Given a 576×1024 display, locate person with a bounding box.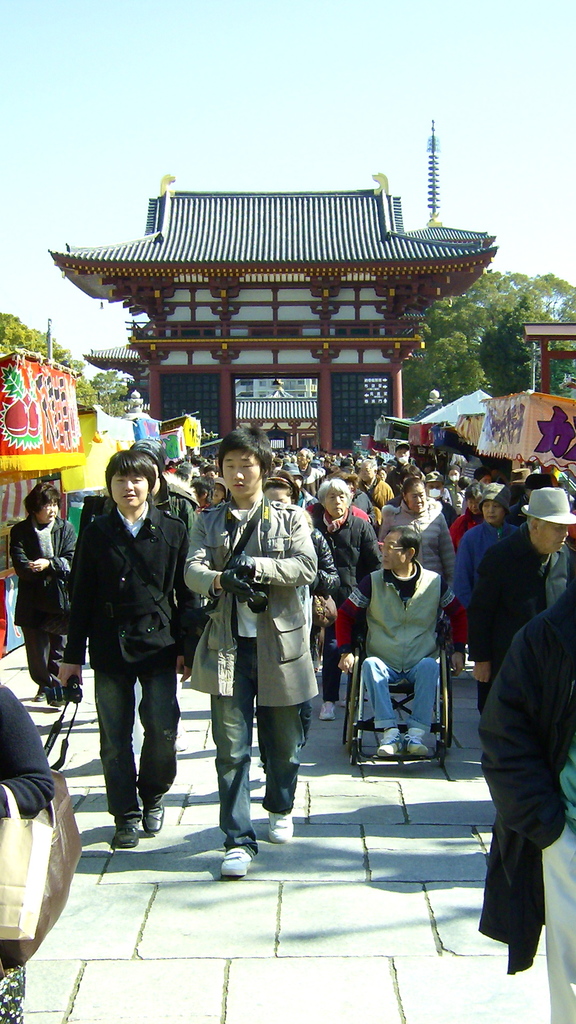
Located: (left=68, top=452, right=189, bottom=859).
